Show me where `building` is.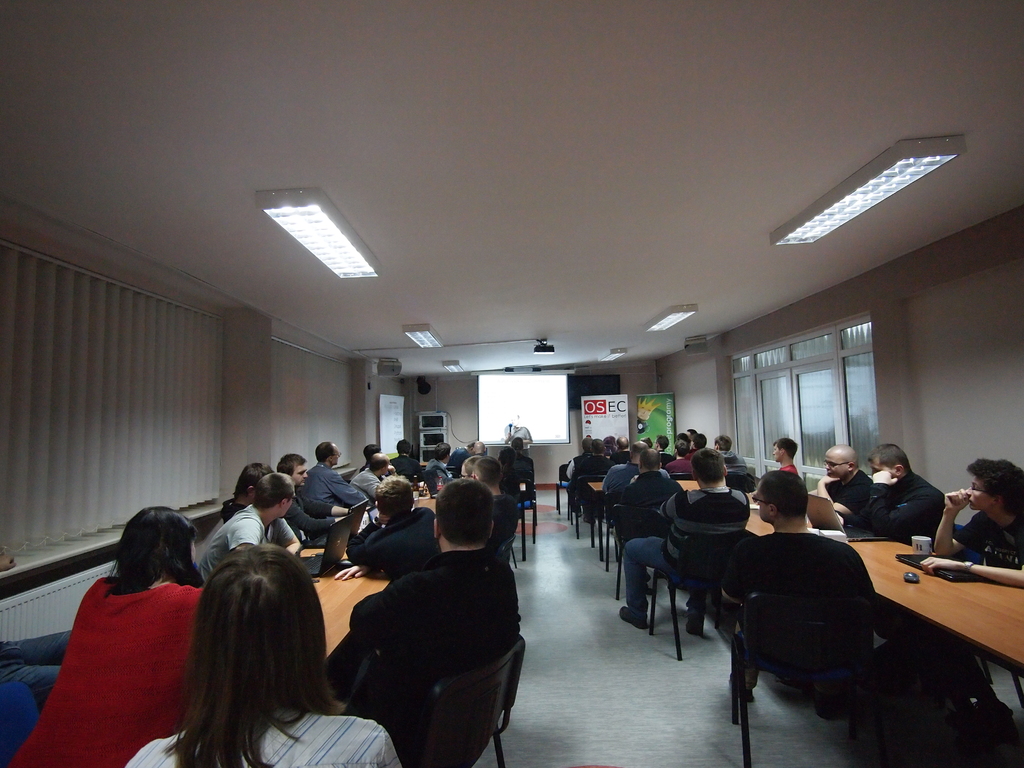
`building` is at <box>0,0,1023,767</box>.
